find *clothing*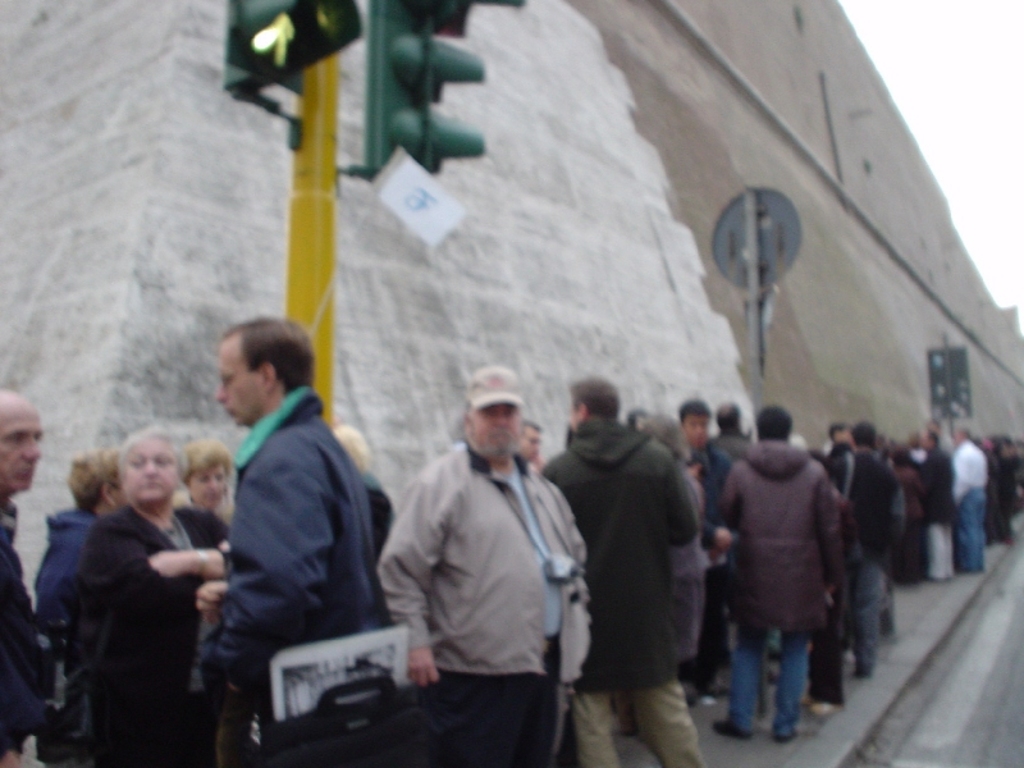
left=713, top=401, right=868, bottom=746
